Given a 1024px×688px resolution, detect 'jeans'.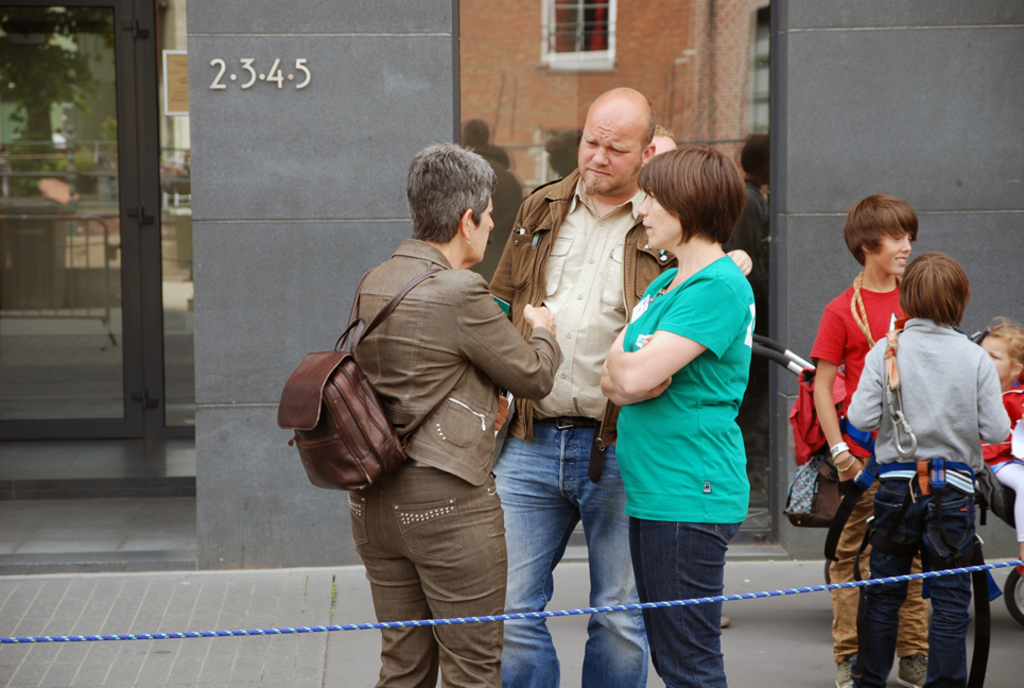
848/468/973/687.
